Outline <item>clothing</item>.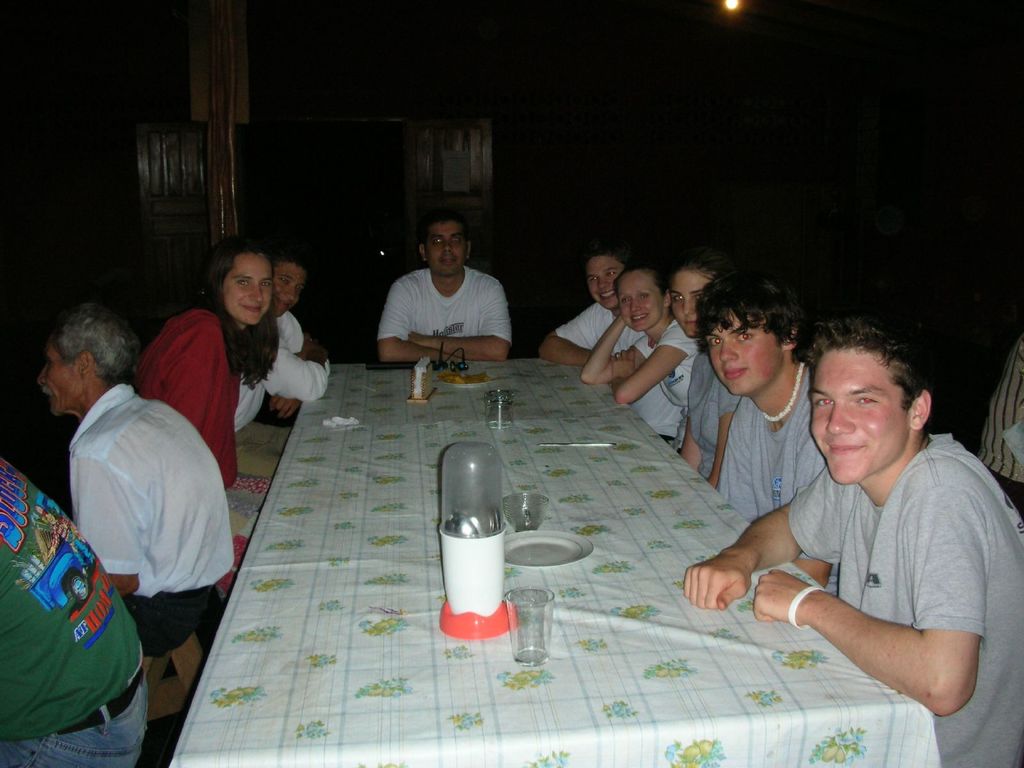
Outline: detection(377, 271, 518, 347).
